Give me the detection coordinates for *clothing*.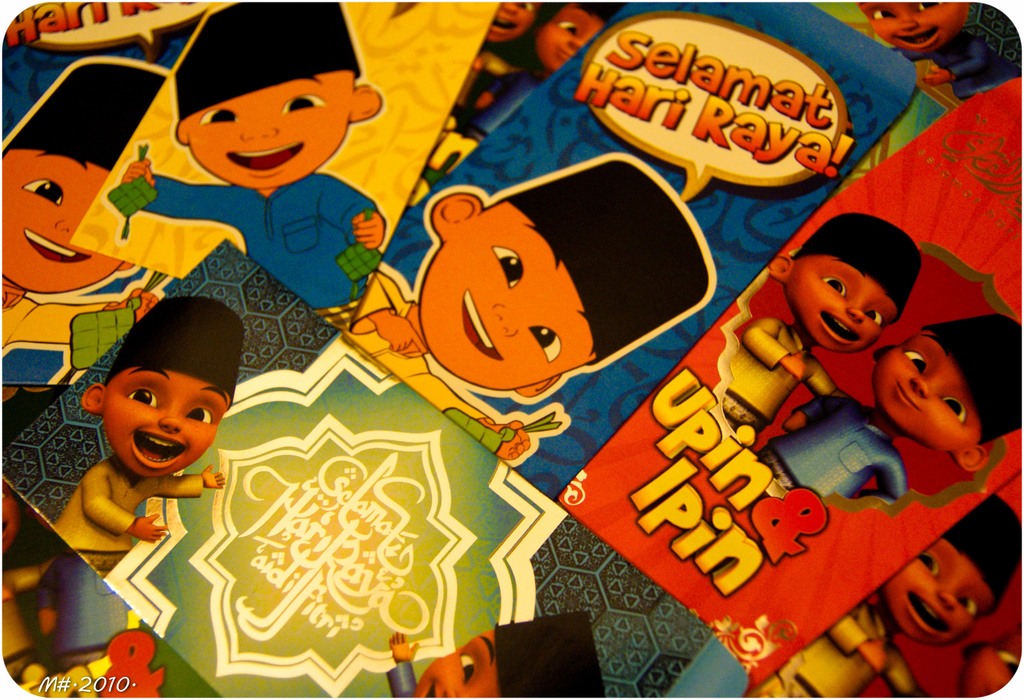
select_region(454, 51, 509, 109).
